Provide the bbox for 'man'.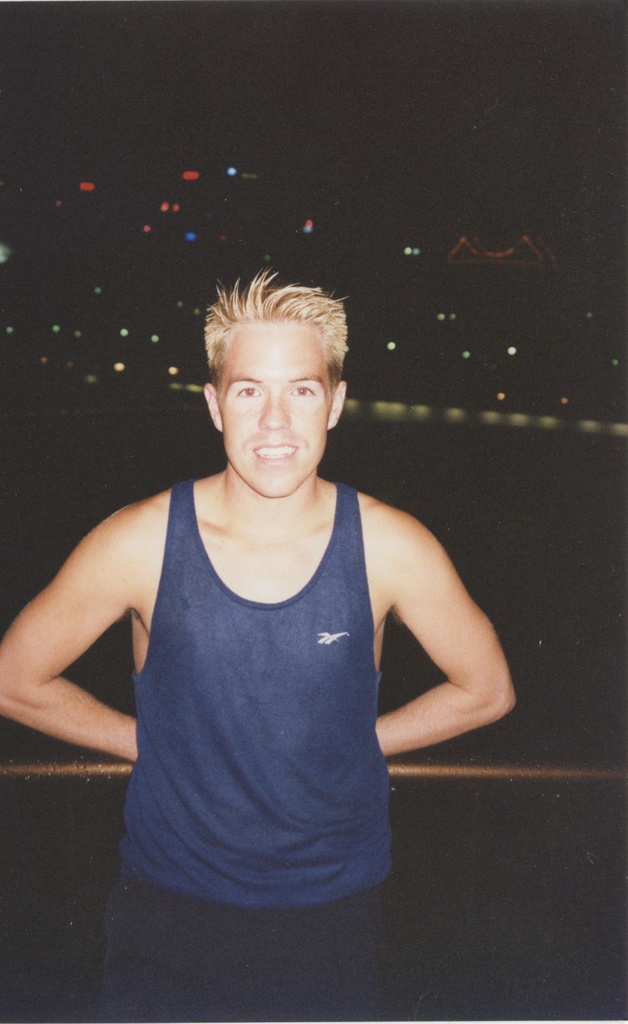
38,285,508,929.
